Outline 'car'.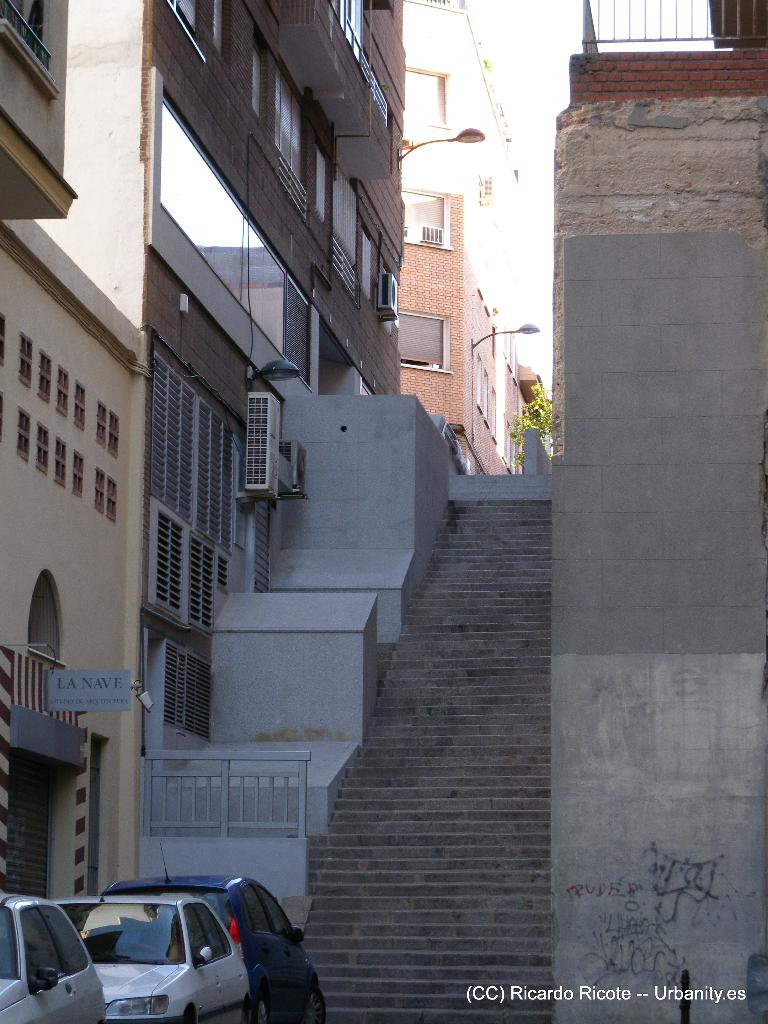
Outline: Rect(111, 876, 321, 1018).
